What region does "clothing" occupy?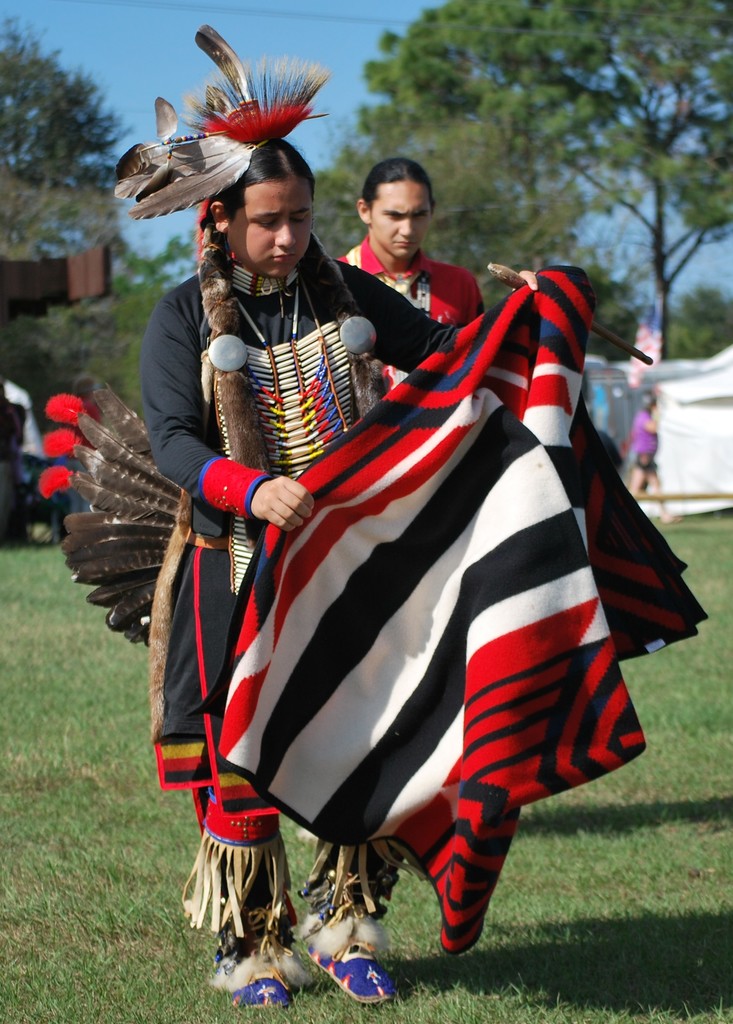
634 412 659 481.
